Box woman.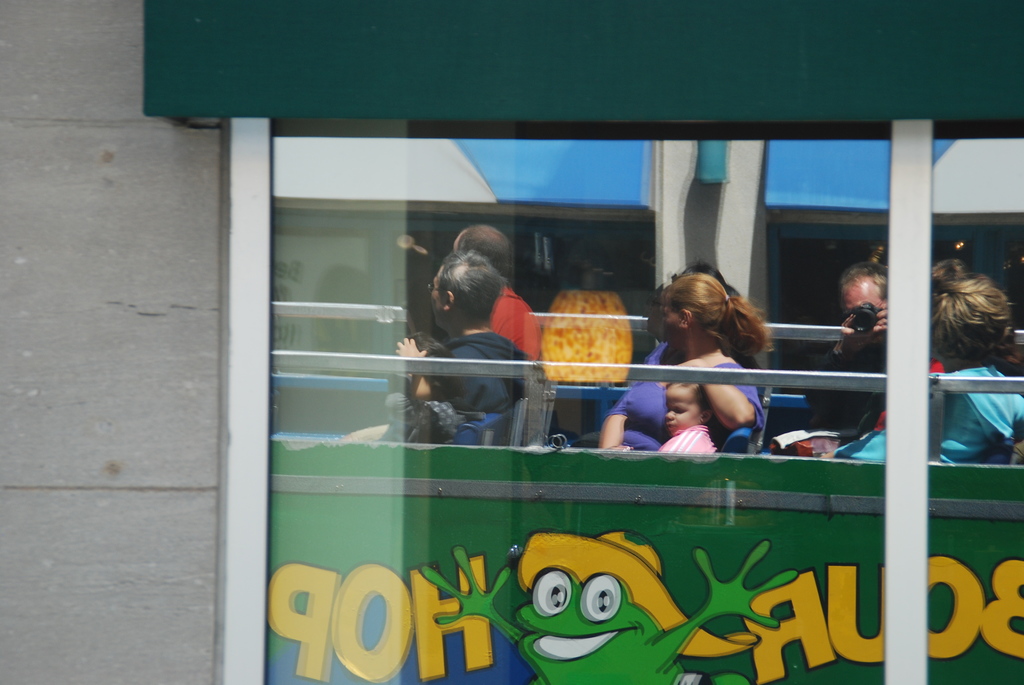
left=598, top=273, right=775, bottom=446.
